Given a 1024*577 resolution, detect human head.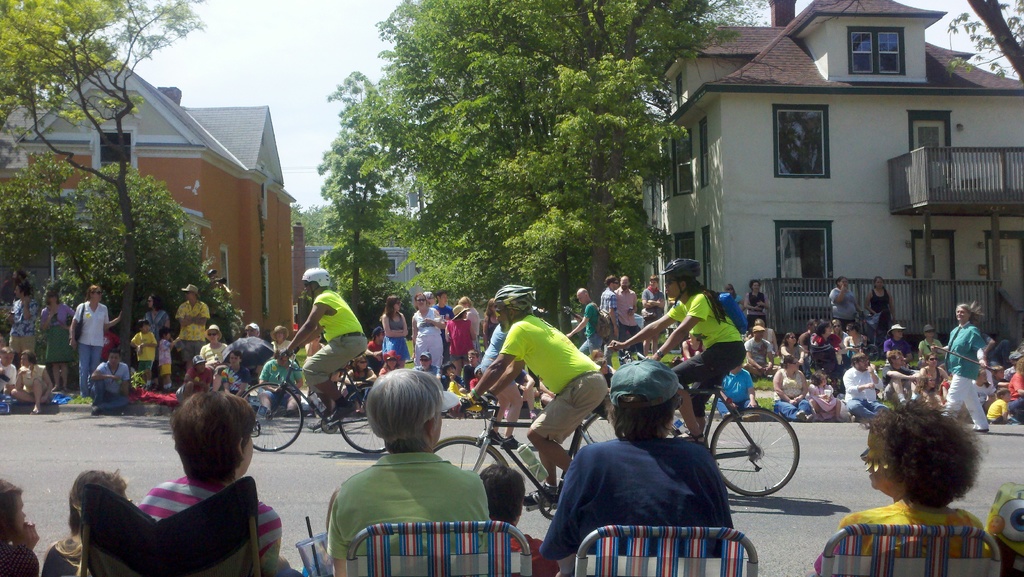
414, 350, 434, 370.
